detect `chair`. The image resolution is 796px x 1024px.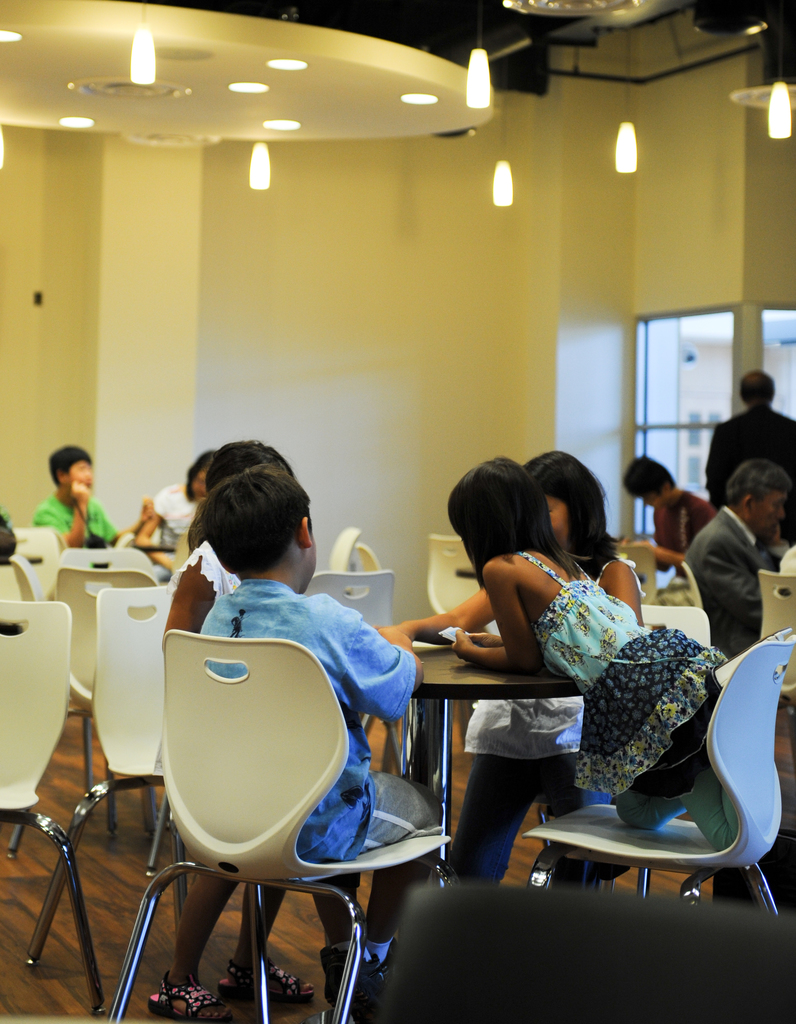
BBox(313, 568, 394, 632).
